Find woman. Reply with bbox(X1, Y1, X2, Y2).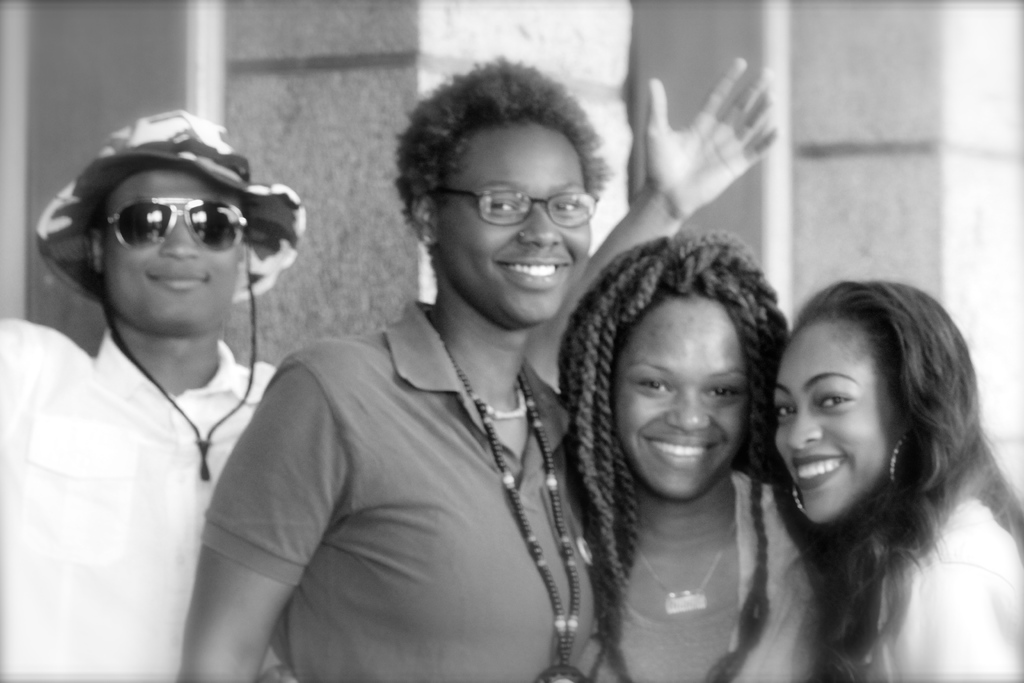
bbox(556, 229, 828, 682).
